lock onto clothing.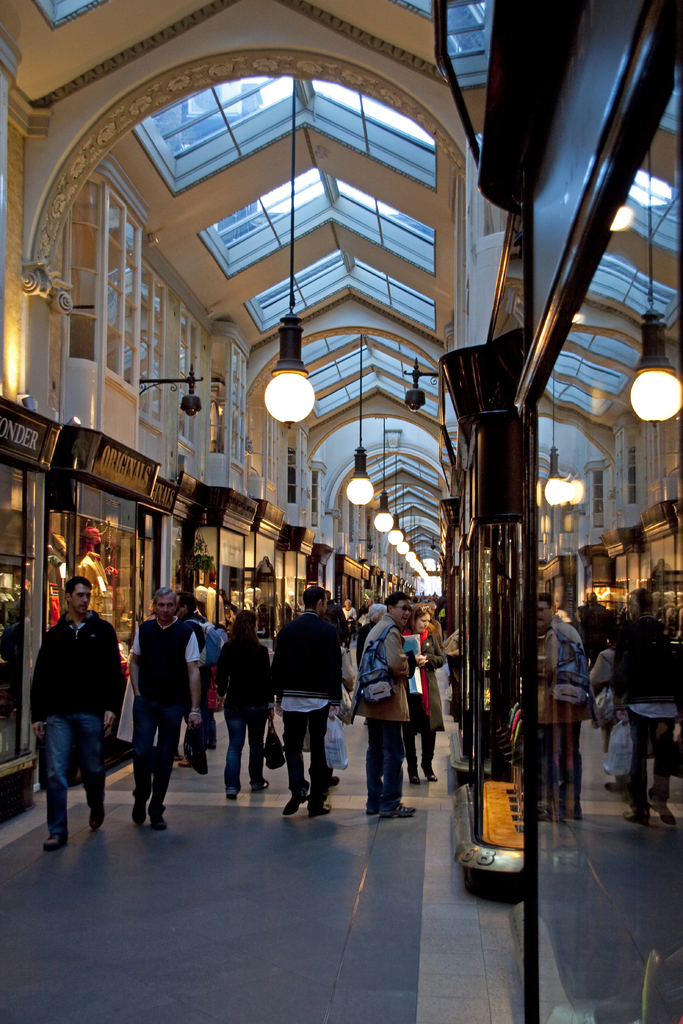
Locked: (127, 607, 204, 808).
